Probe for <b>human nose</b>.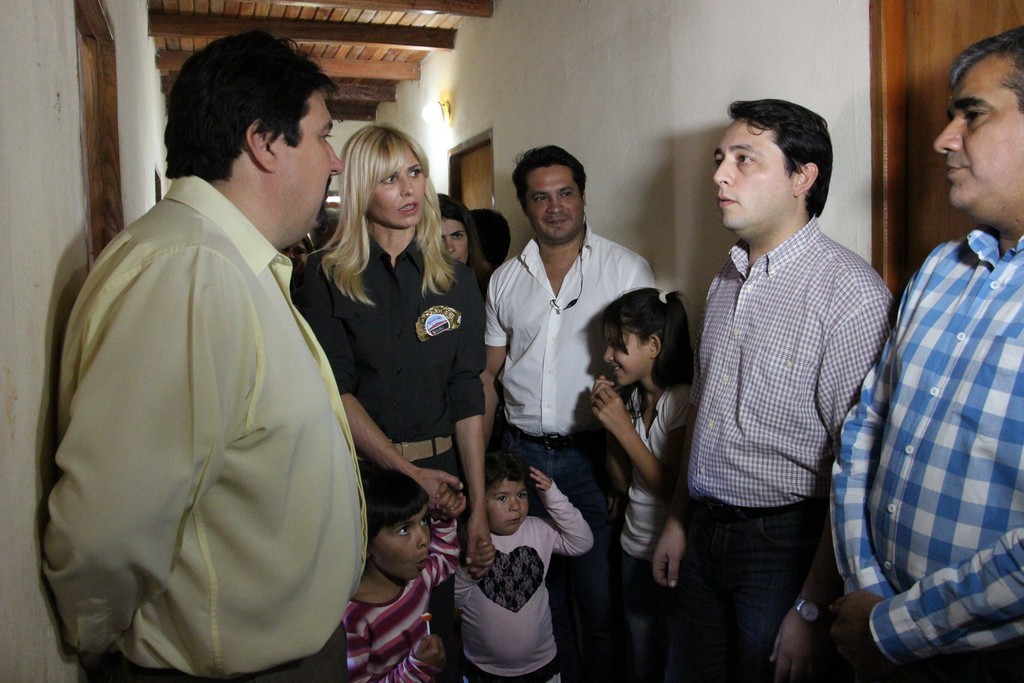
Probe result: locate(444, 236, 460, 255).
